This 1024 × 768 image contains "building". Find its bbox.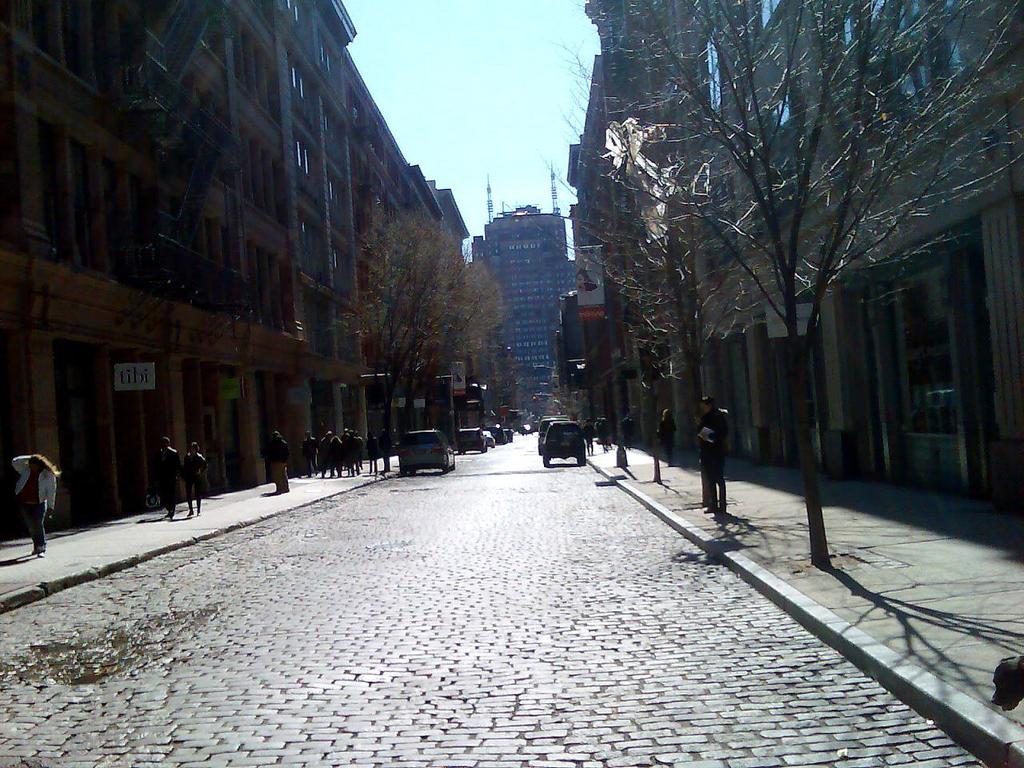
region(470, 171, 576, 425).
